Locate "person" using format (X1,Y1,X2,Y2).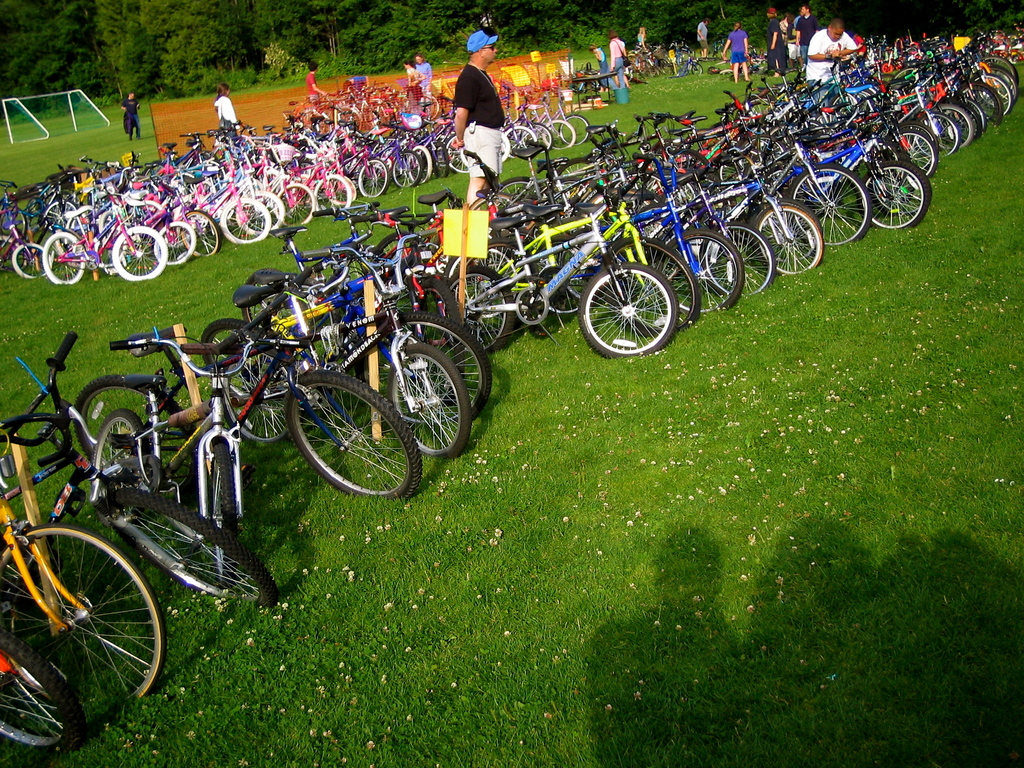
(692,12,711,61).
